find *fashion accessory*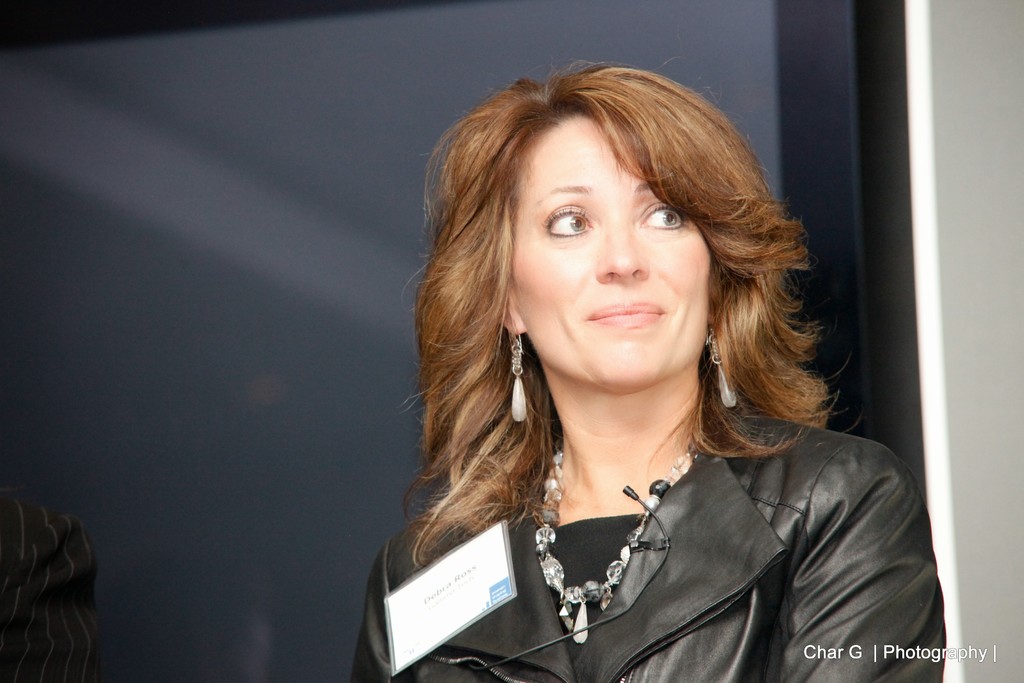
box(511, 331, 524, 421)
